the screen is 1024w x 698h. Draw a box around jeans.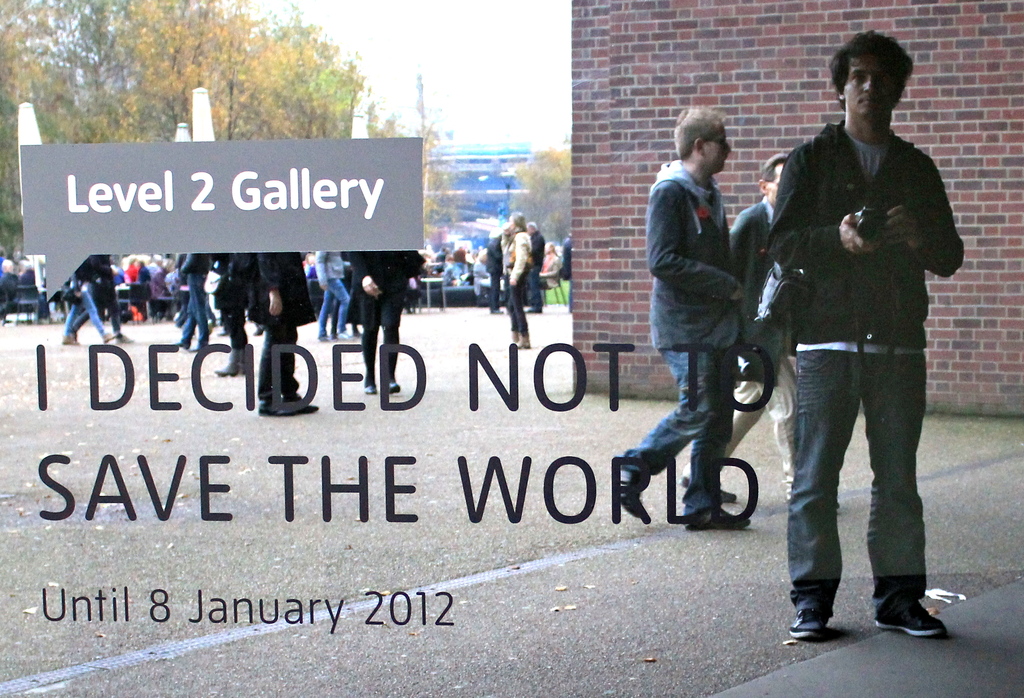
pyautogui.locateOnScreen(529, 263, 541, 309).
